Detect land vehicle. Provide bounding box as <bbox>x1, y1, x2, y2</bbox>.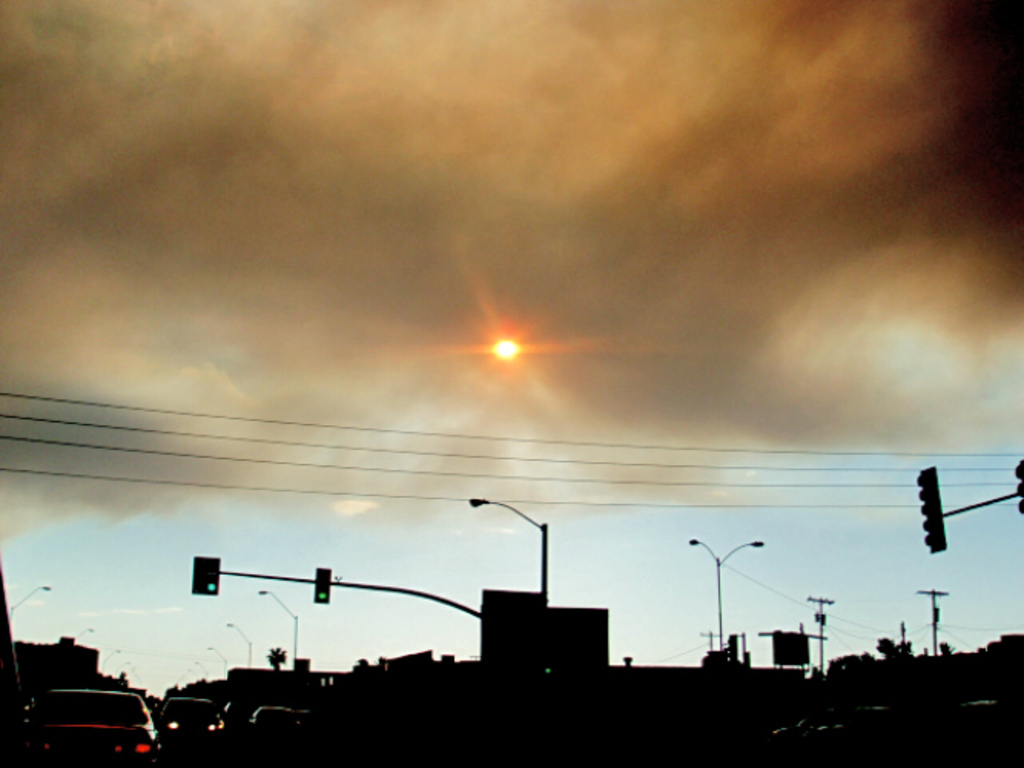
<bbox>164, 696, 226, 743</bbox>.
